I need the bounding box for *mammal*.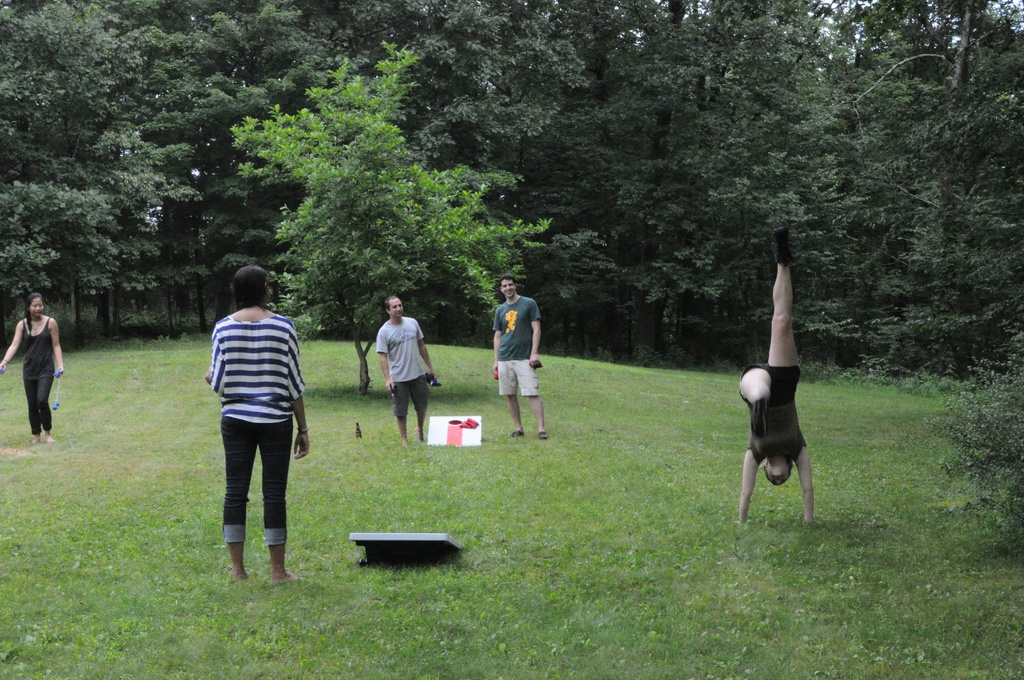
Here it is: (left=0, top=294, right=64, bottom=444).
